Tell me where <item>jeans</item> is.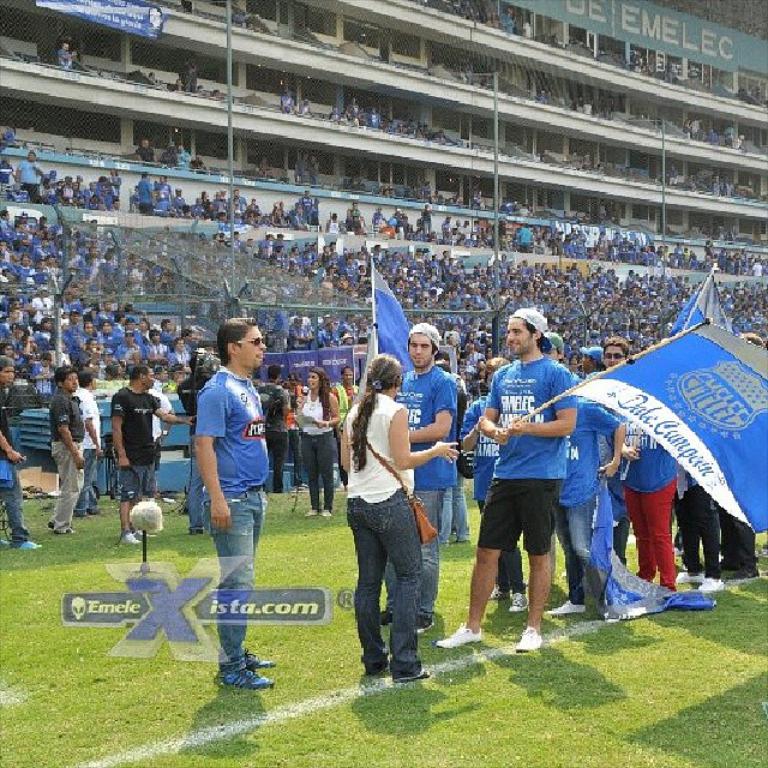
<item>jeans</item> is at Rect(608, 521, 626, 564).
